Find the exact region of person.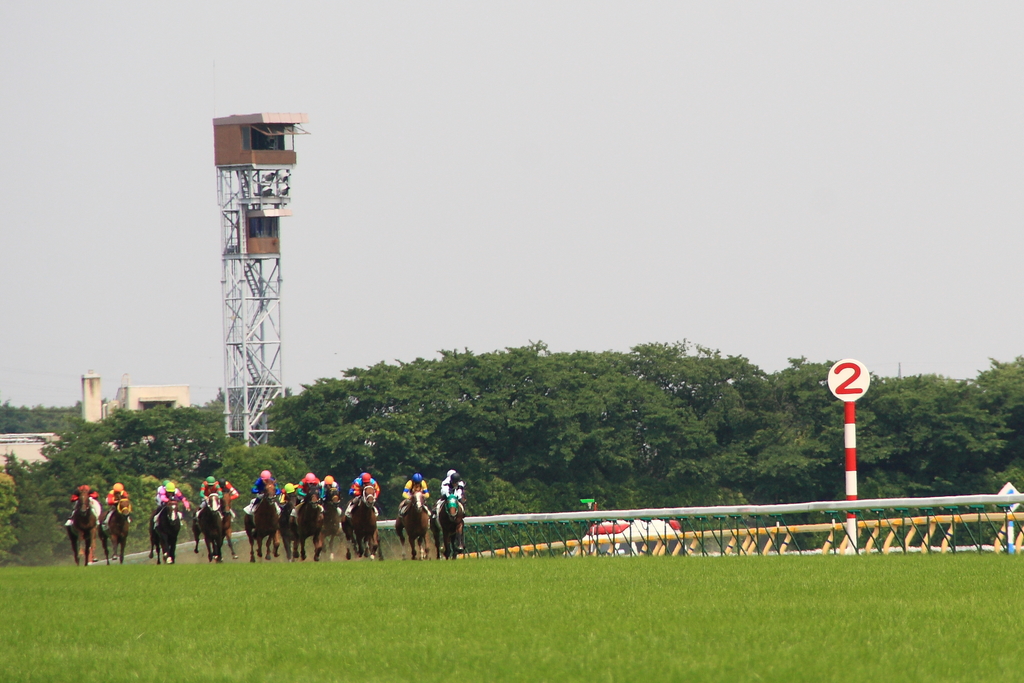
Exact region: bbox=(435, 468, 467, 528).
